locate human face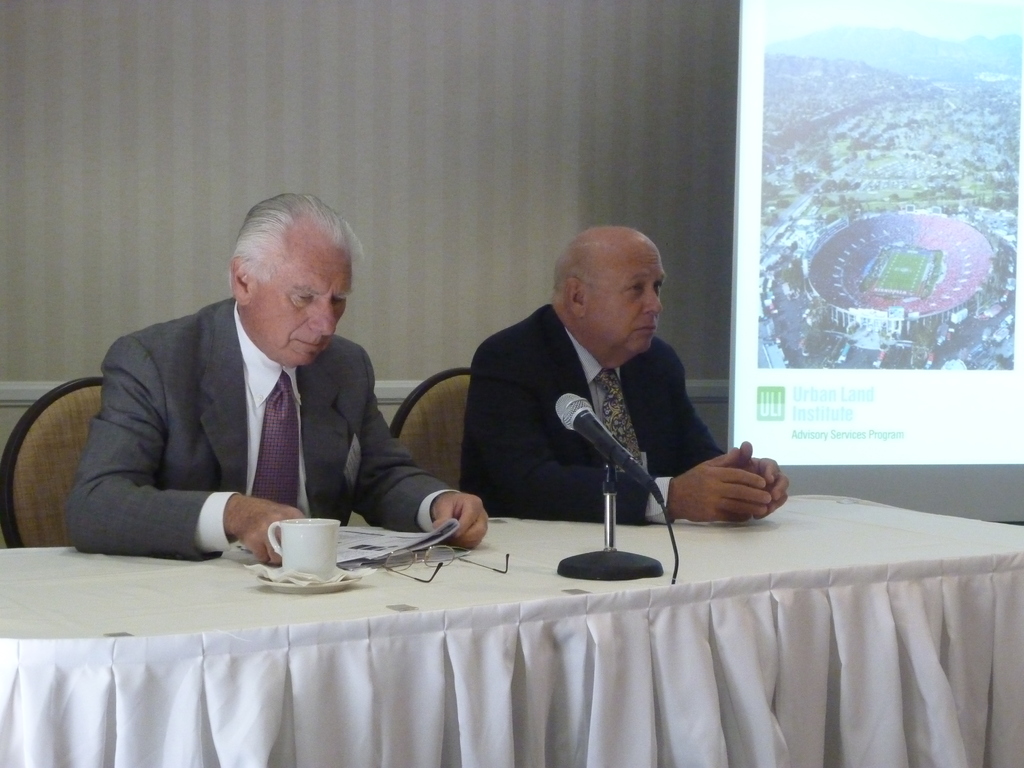
locate(589, 245, 668, 351)
